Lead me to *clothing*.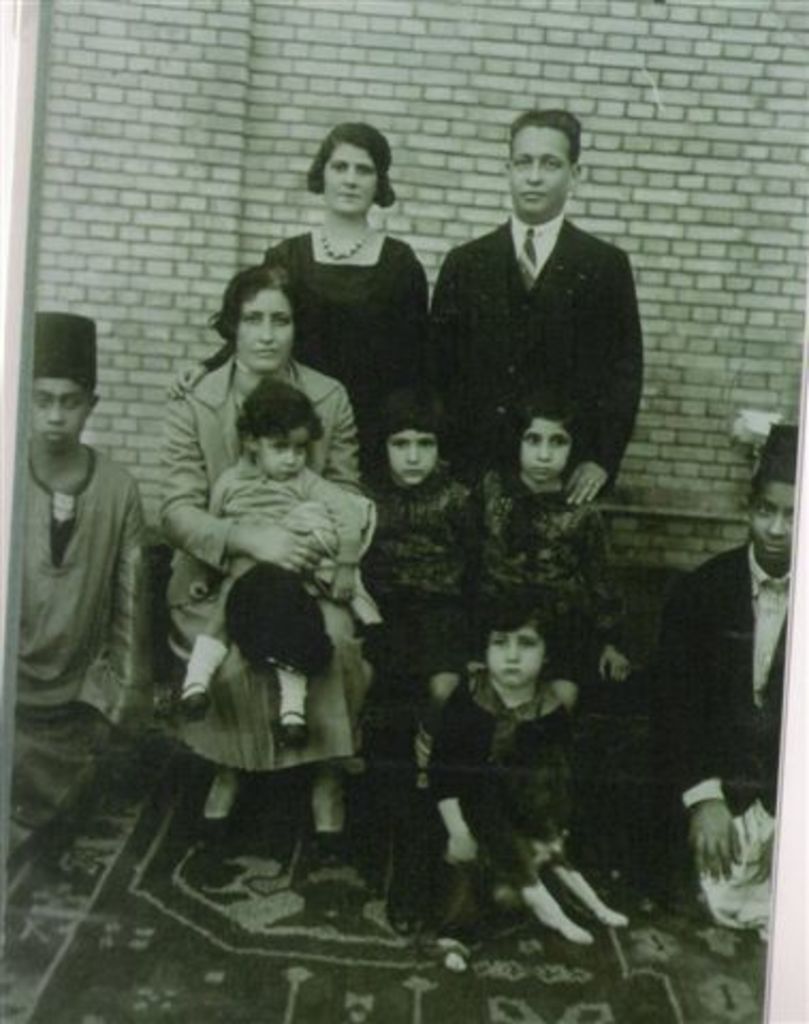
Lead to rect(425, 657, 630, 905).
